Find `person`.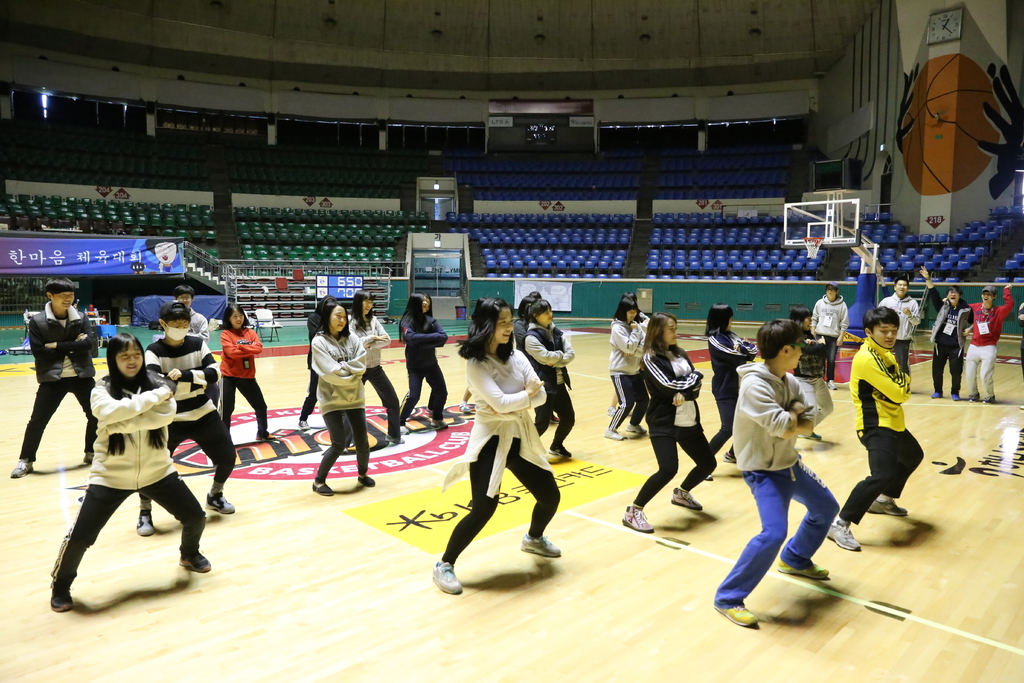
811,284,851,391.
